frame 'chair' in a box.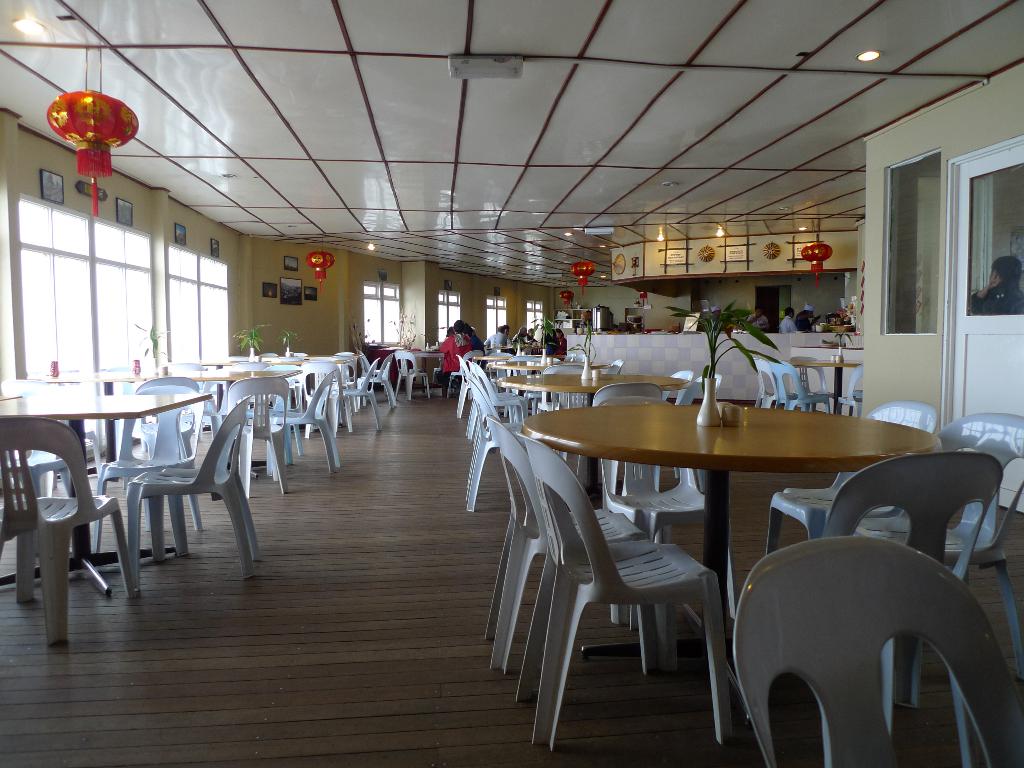
(x1=89, y1=388, x2=245, y2=591).
